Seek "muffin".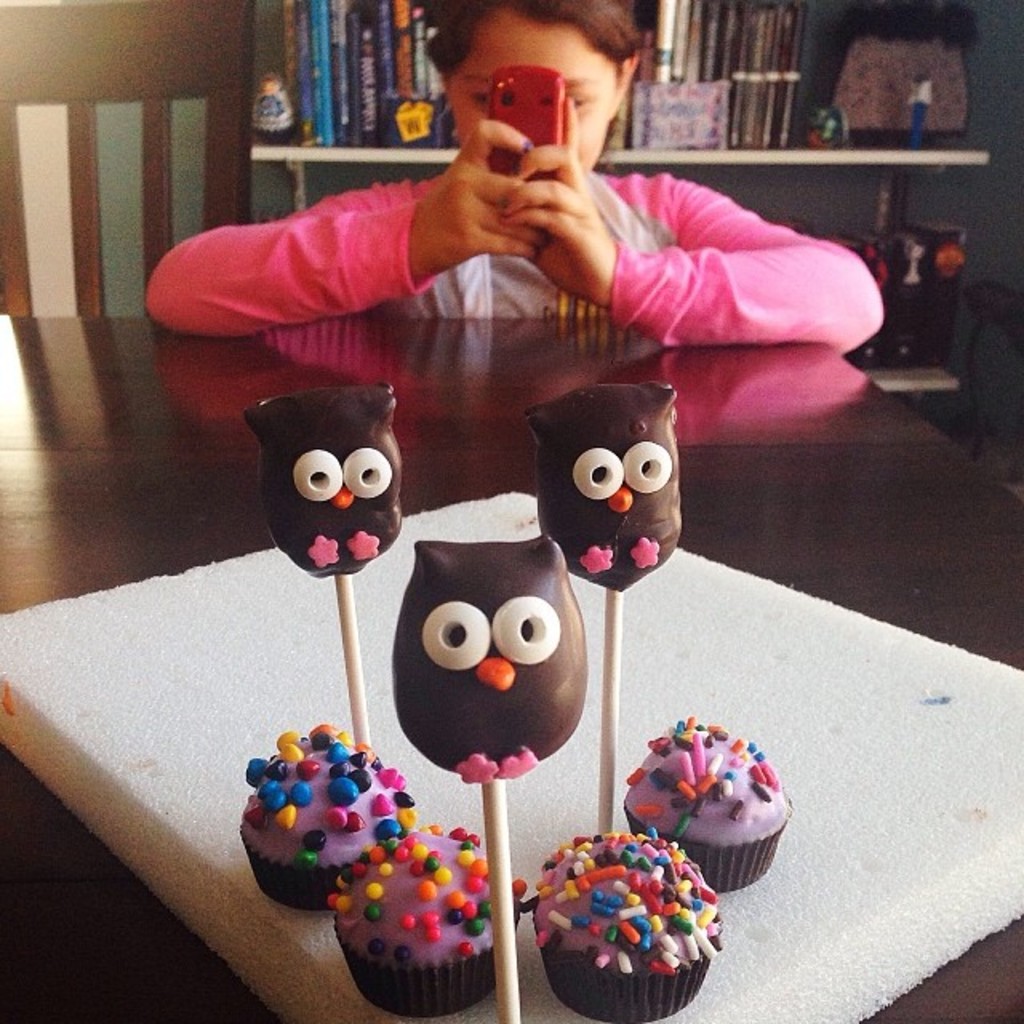
select_region(528, 827, 718, 1022).
